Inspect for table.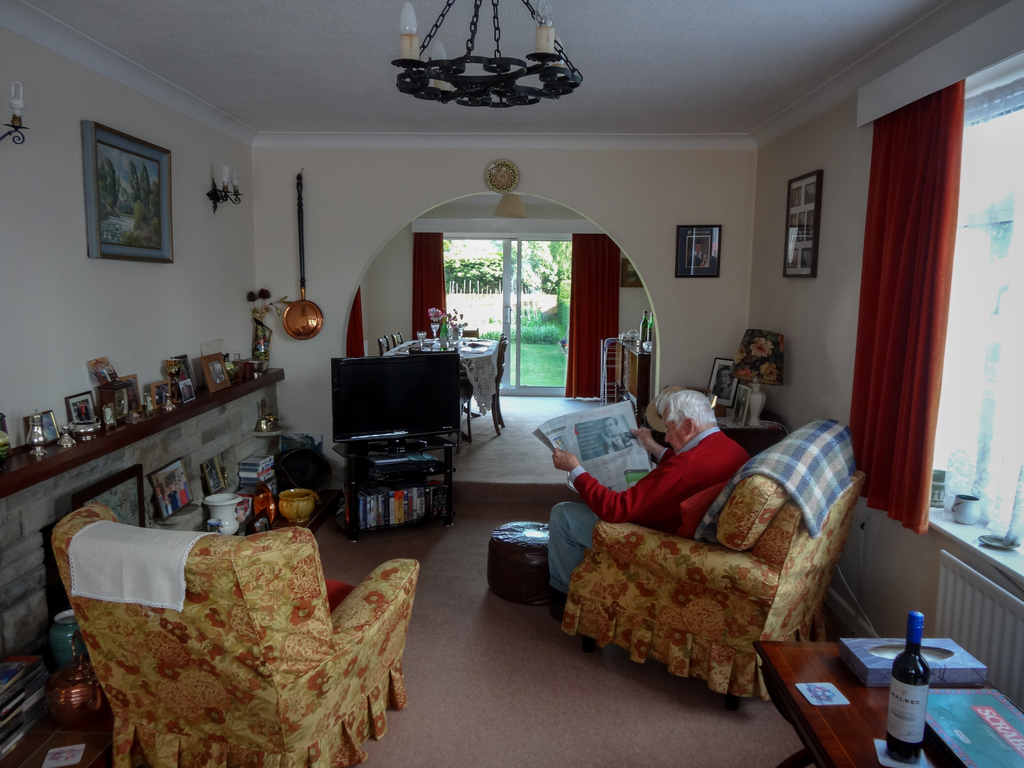
Inspection: [left=643, top=404, right=794, bottom=452].
